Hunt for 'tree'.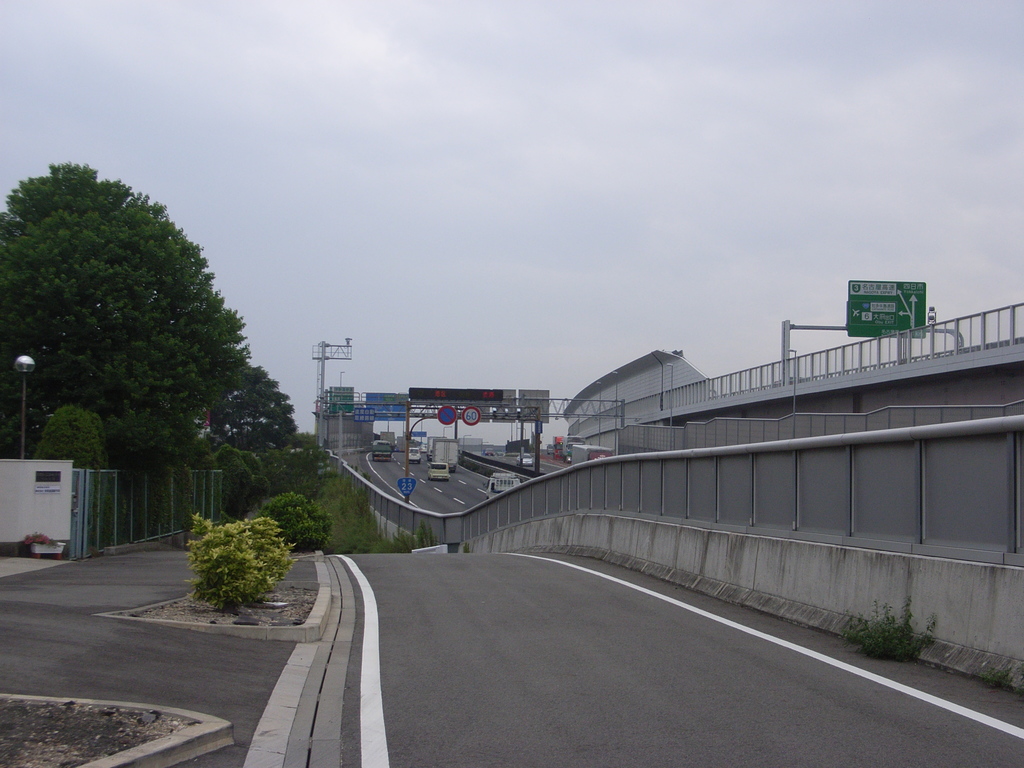
Hunted down at pyautogui.locateOnScreen(247, 454, 272, 516).
